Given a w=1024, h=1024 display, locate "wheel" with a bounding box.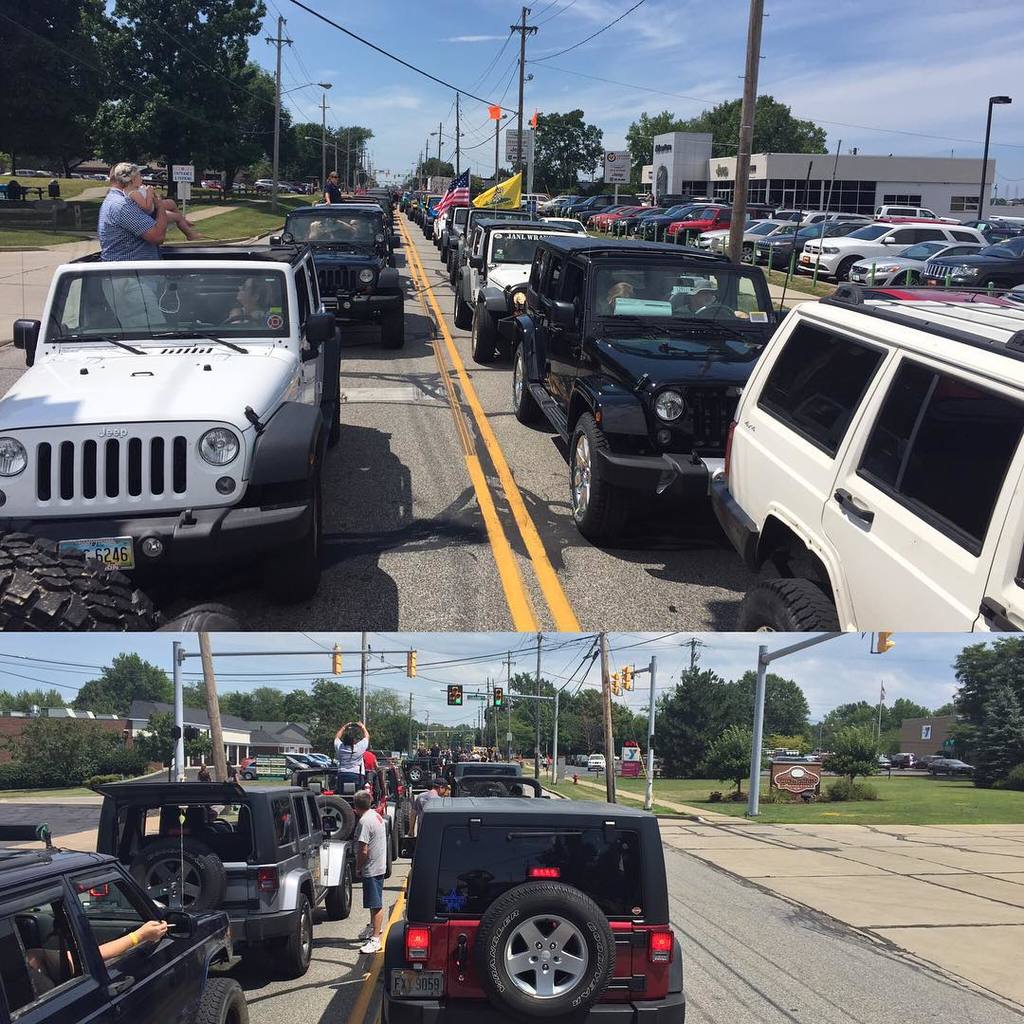
Located: 326,857,353,919.
